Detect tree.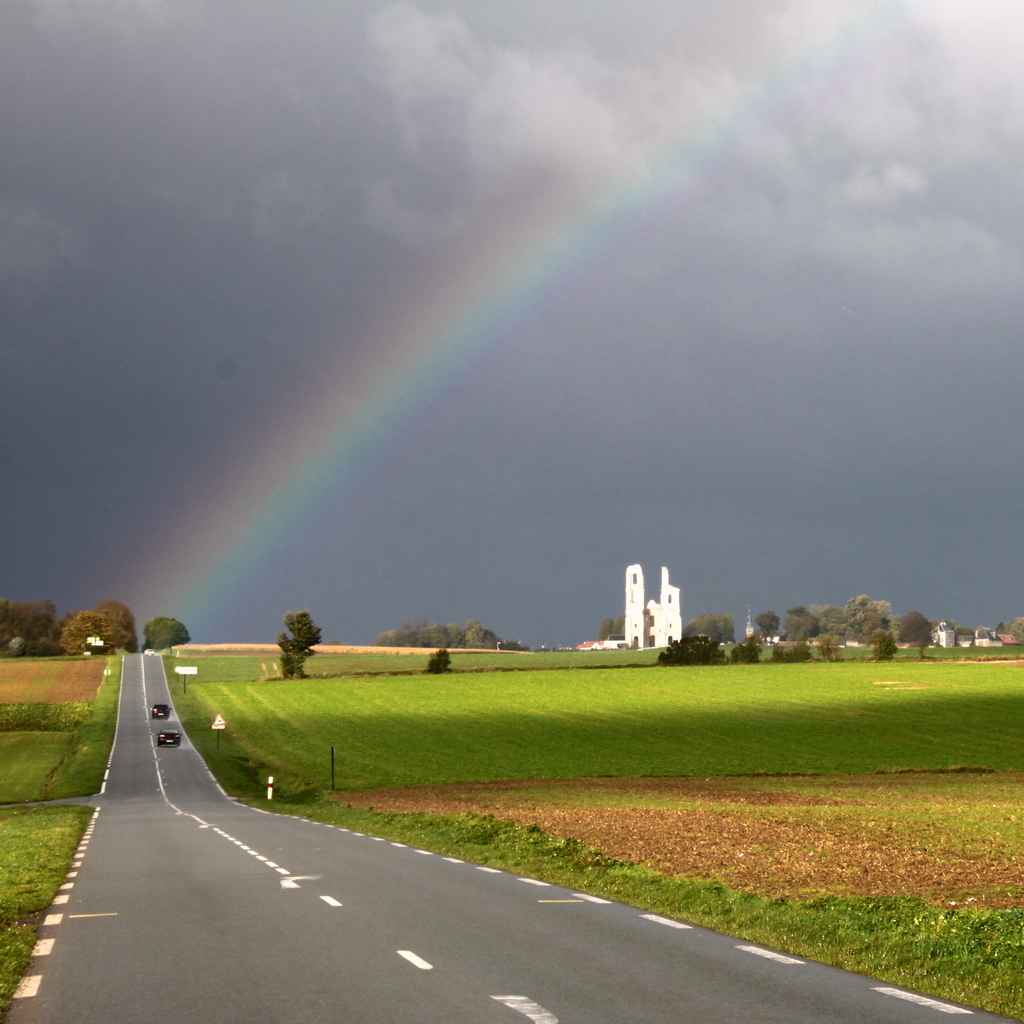
Detected at locate(277, 612, 324, 682).
